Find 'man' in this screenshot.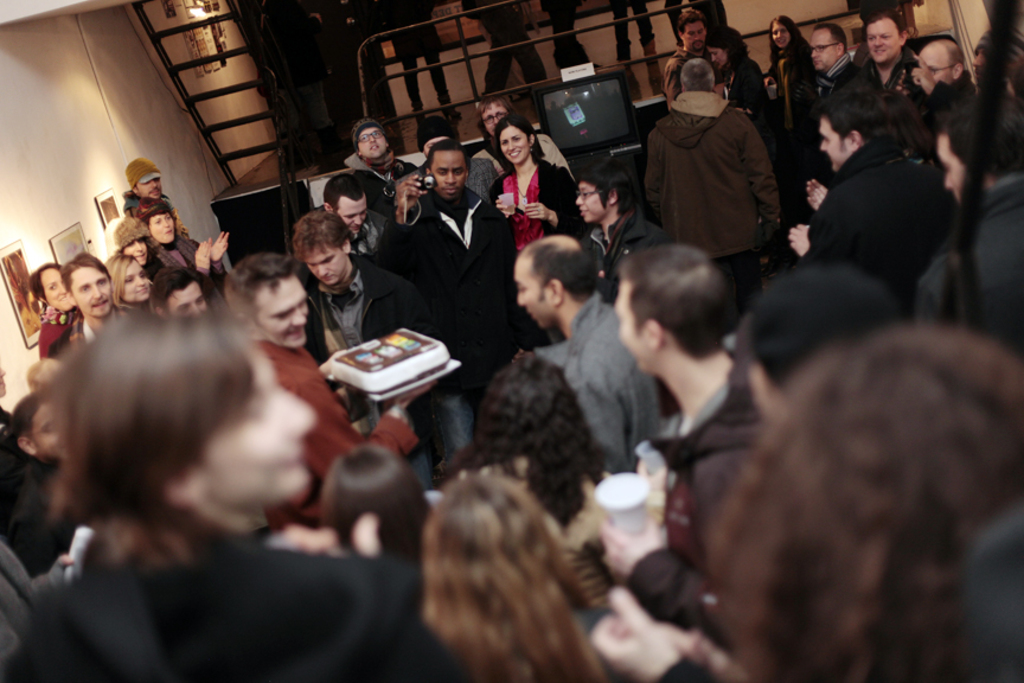
The bounding box for 'man' is x1=287 y1=206 x2=439 y2=496.
